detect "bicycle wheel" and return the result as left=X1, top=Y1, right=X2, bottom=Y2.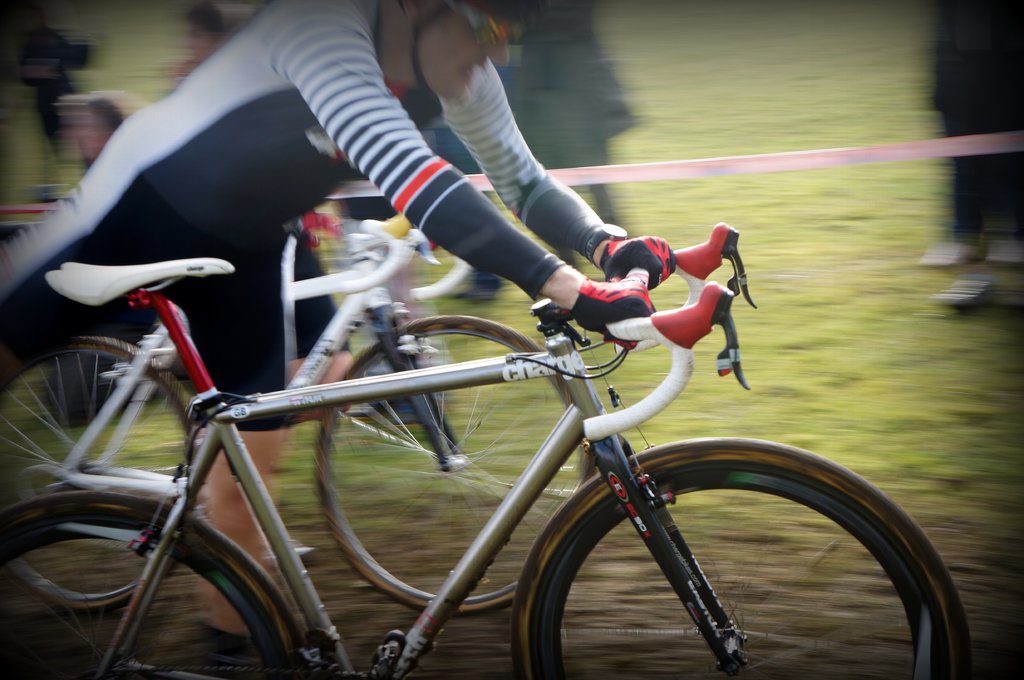
left=499, top=447, right=934, bottom=674.
